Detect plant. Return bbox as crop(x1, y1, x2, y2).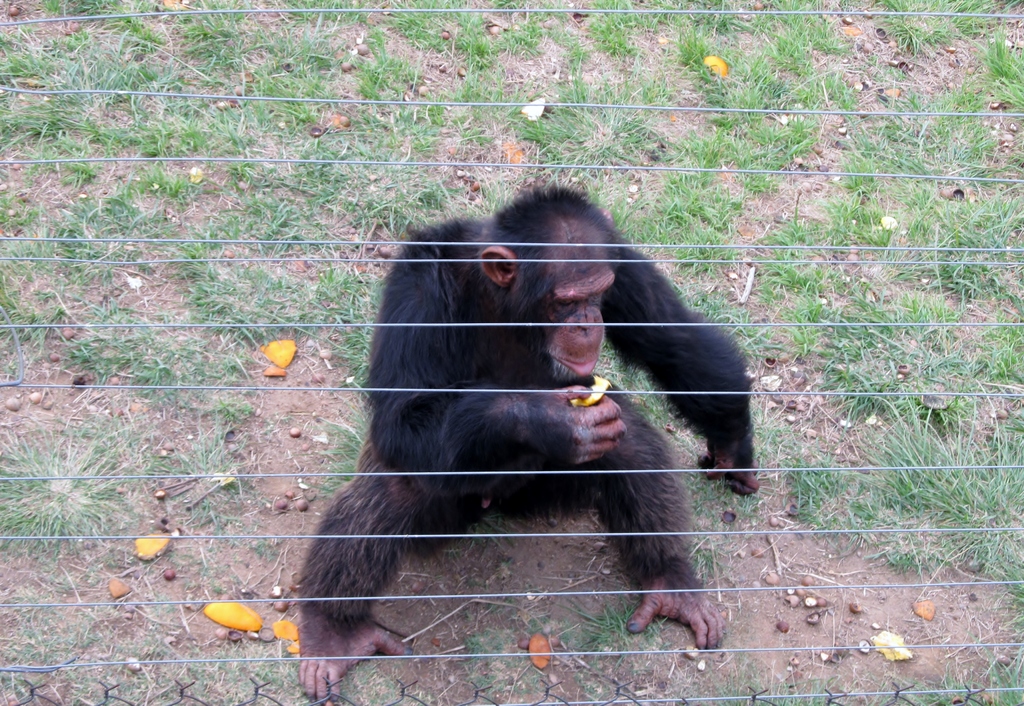
crop(0, 0, 1023, 705).
